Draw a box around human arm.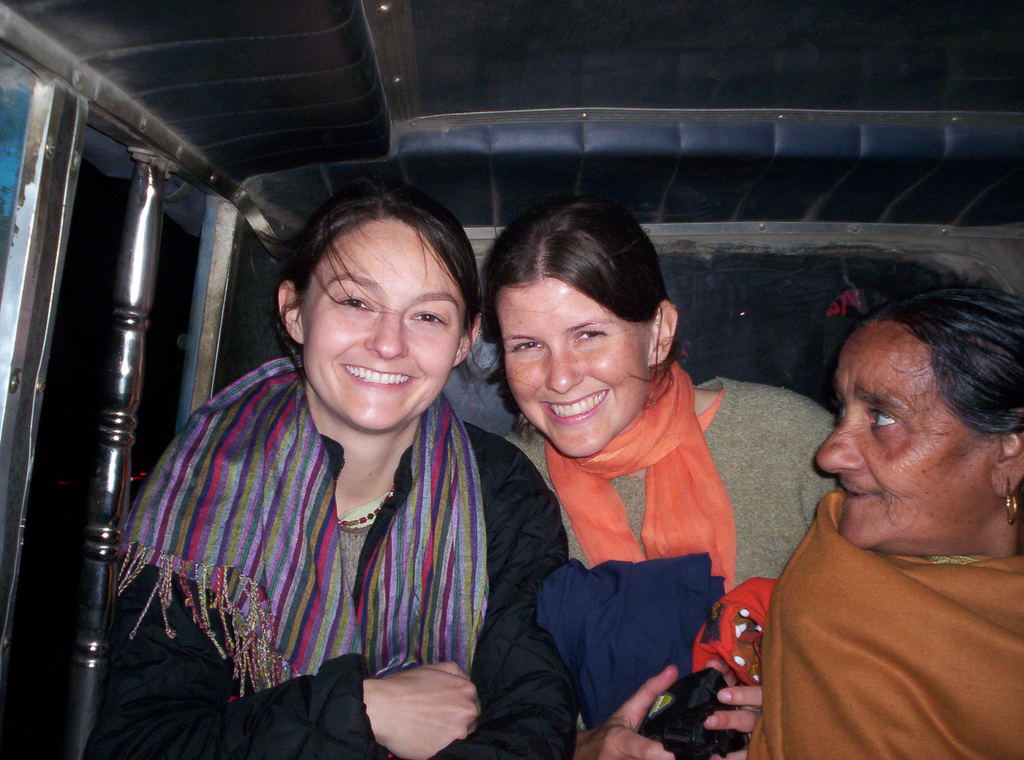
452/432/575/759.
